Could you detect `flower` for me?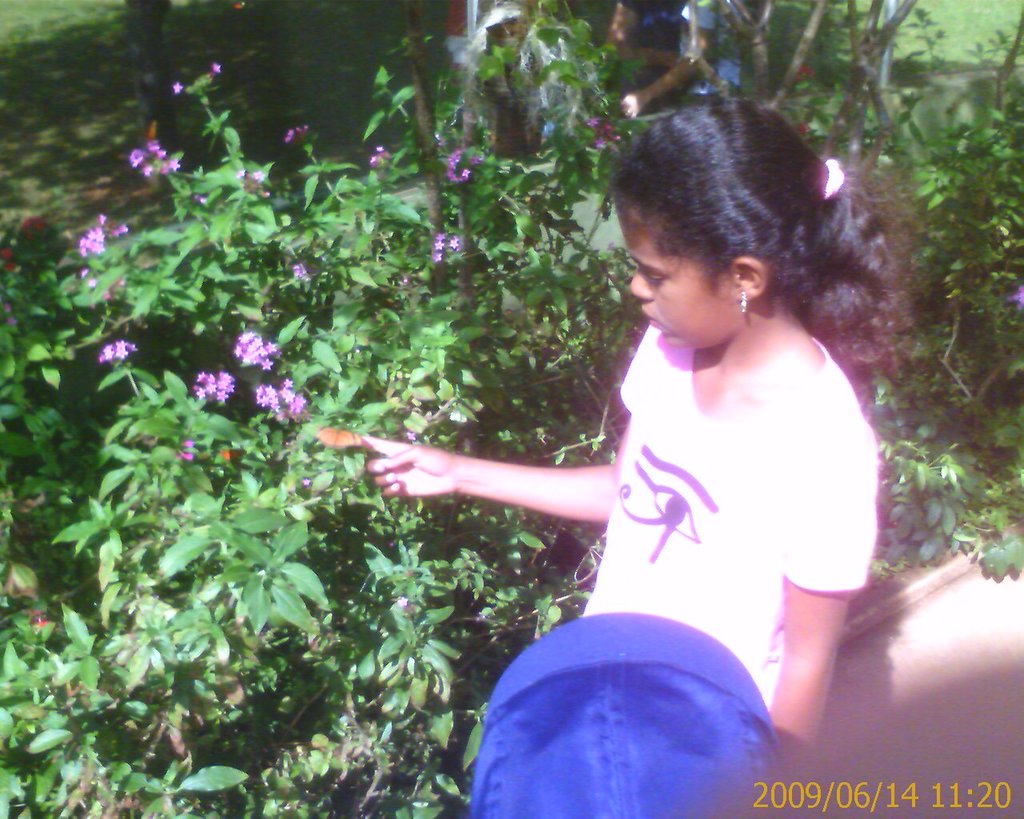
Detection result: 213 61 222 74.
